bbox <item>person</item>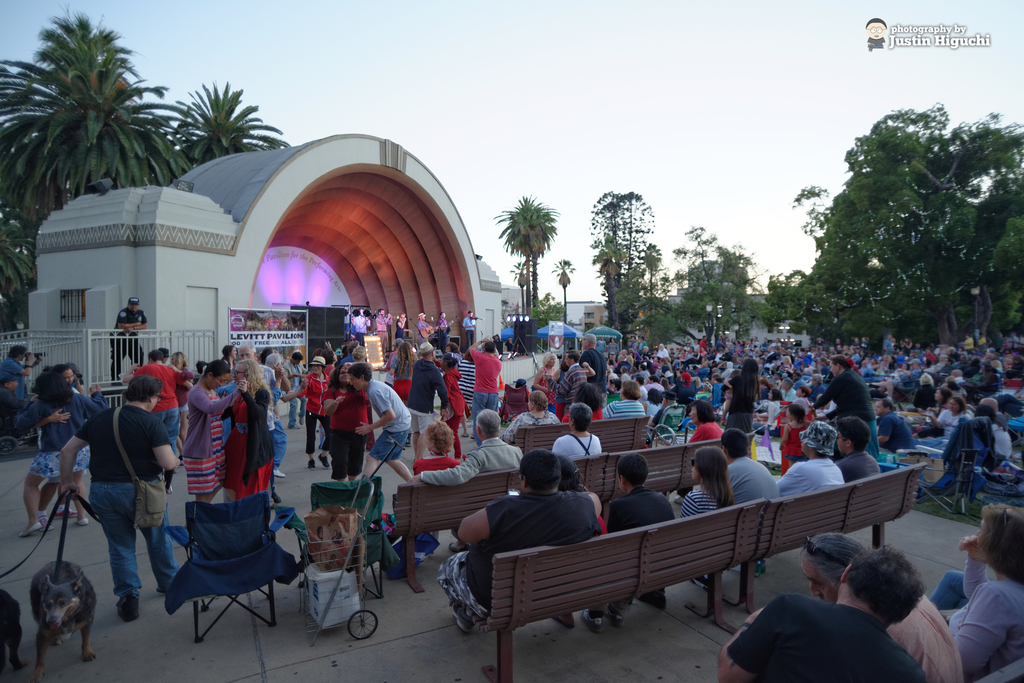
[0,347,38,422]
